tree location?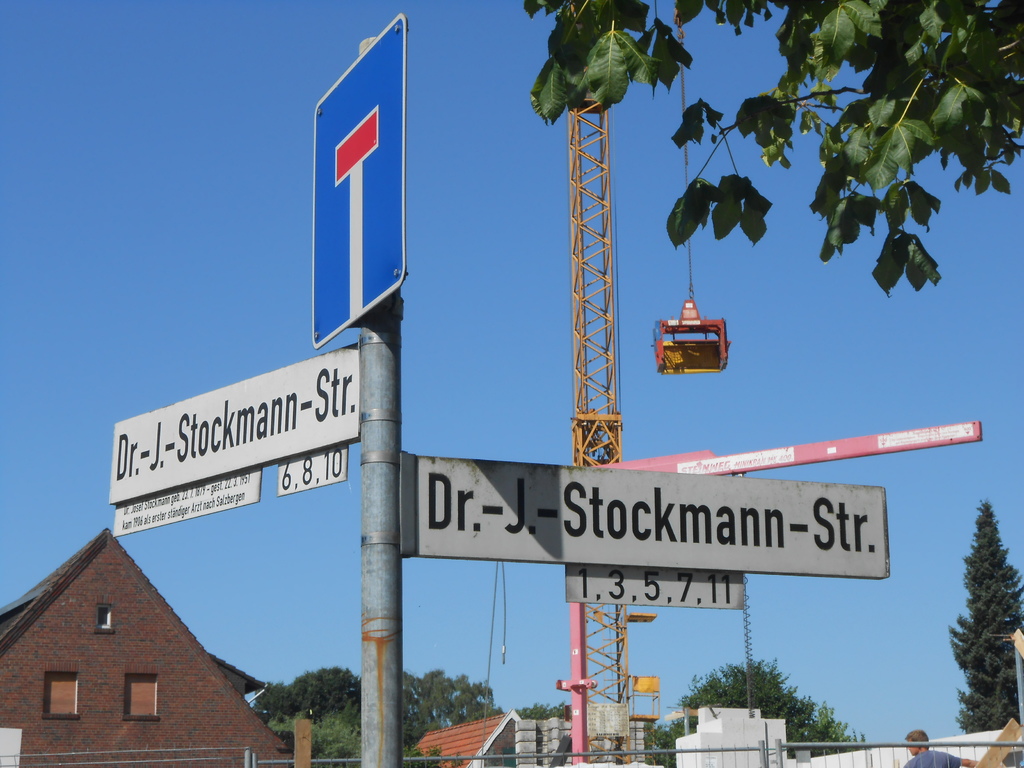
[x1=647, y1=712, x2=701, y2=767]
